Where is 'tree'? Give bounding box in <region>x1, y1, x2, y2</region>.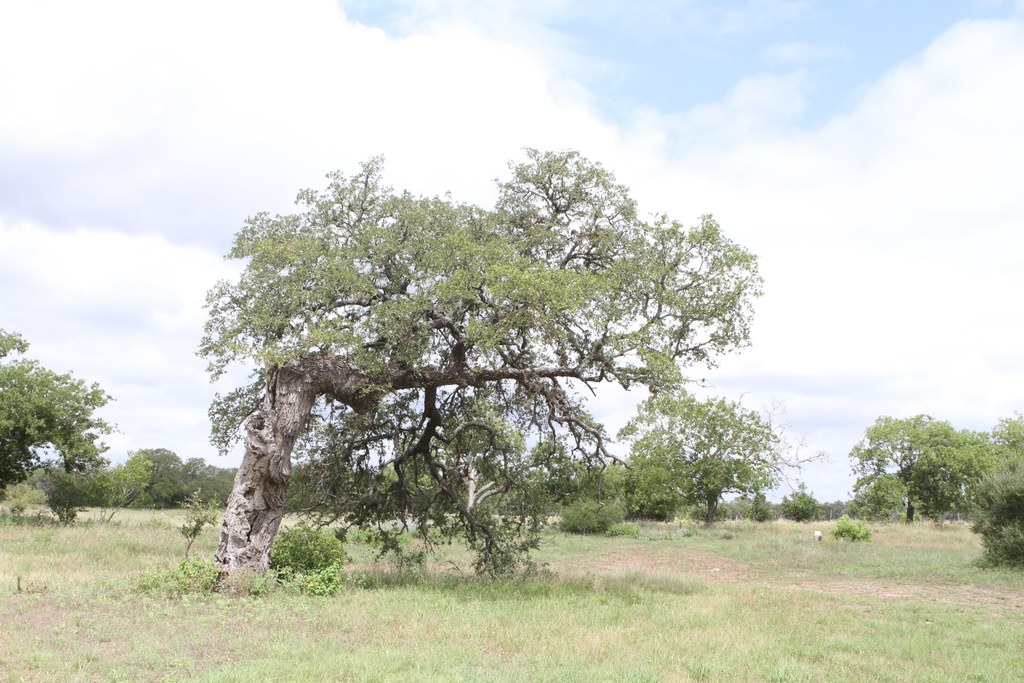
<region>780, 481, 824, 525</region>.
